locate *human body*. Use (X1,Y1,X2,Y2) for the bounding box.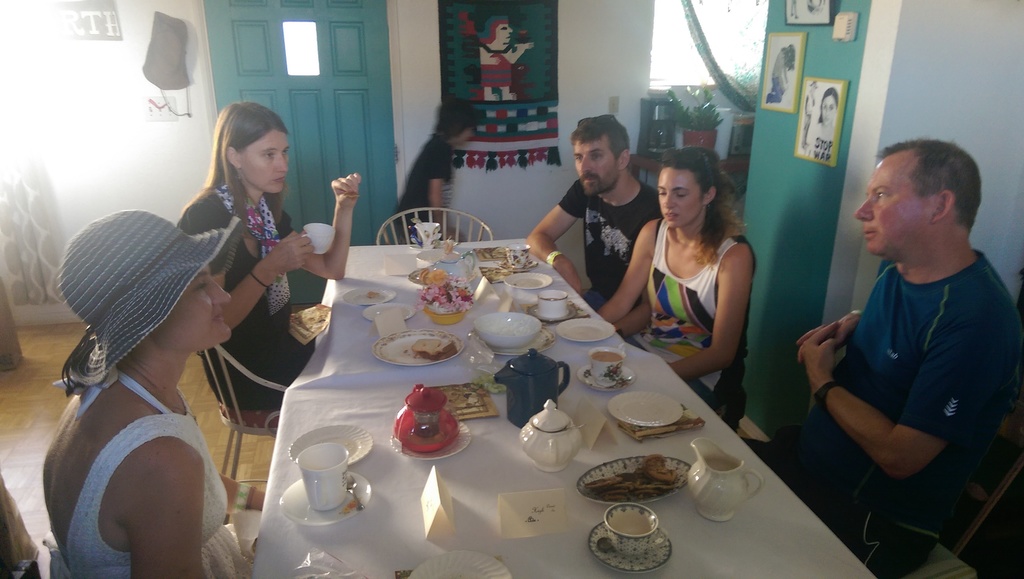
(800,88,815,149).
